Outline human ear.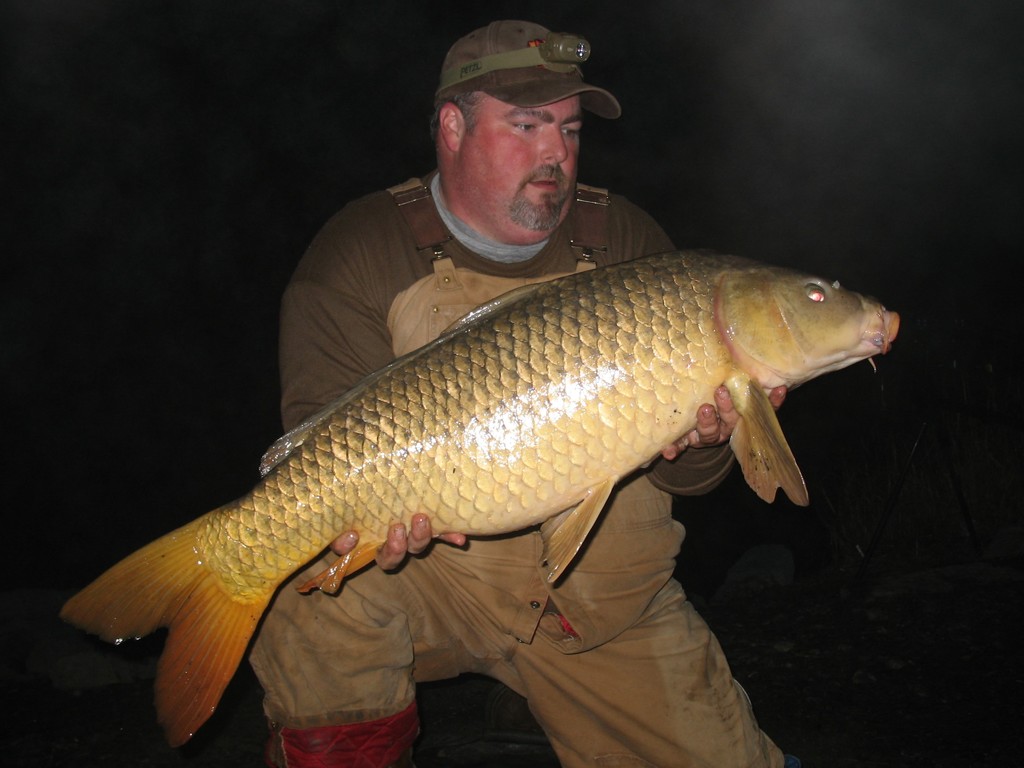
Outline: select_region(441, 100, 461, 150).
